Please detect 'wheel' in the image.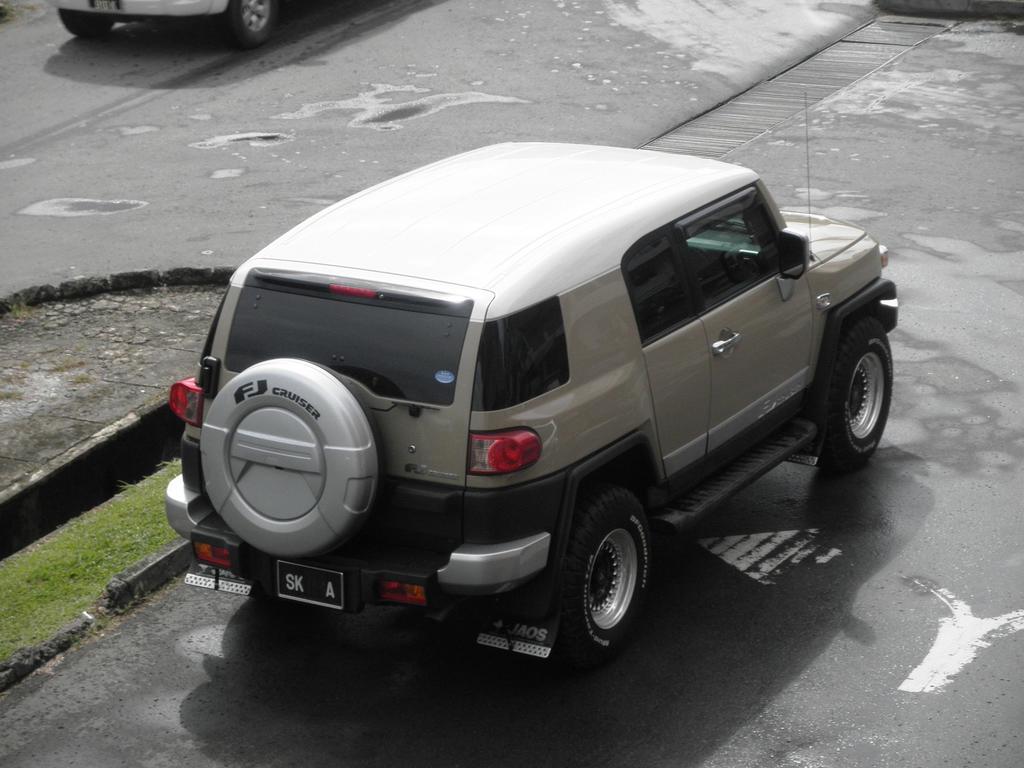
BBox(58, 8, 117, 40).
